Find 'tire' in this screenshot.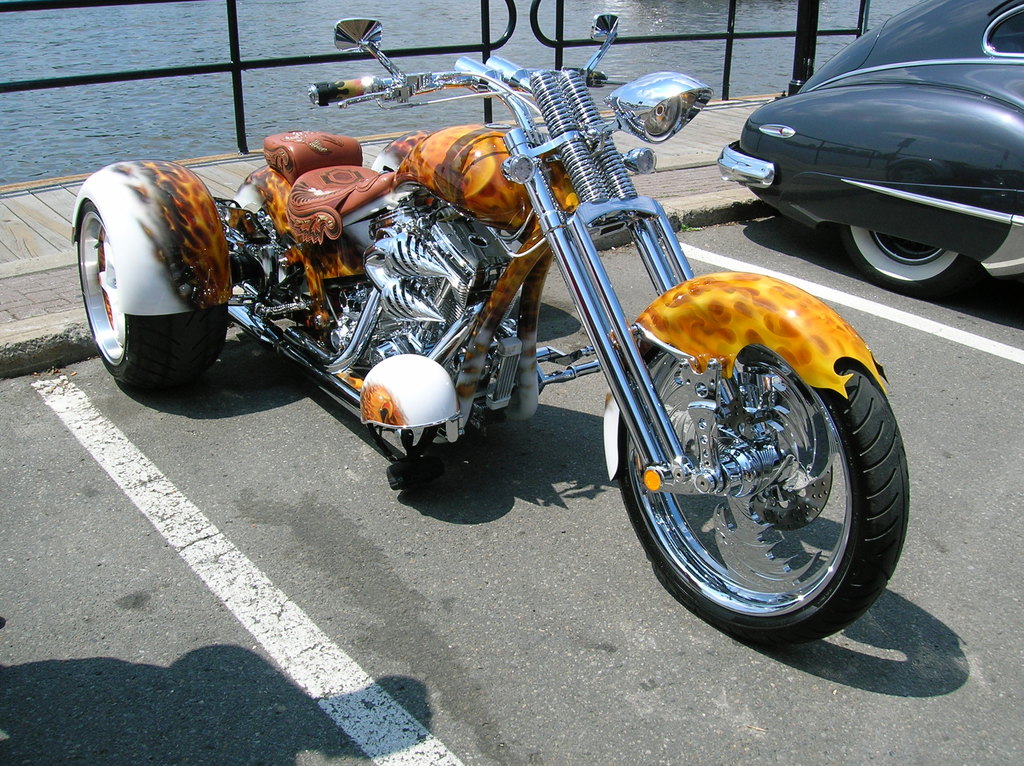
The bounding box for 'tire' is 618 335 909 640.
